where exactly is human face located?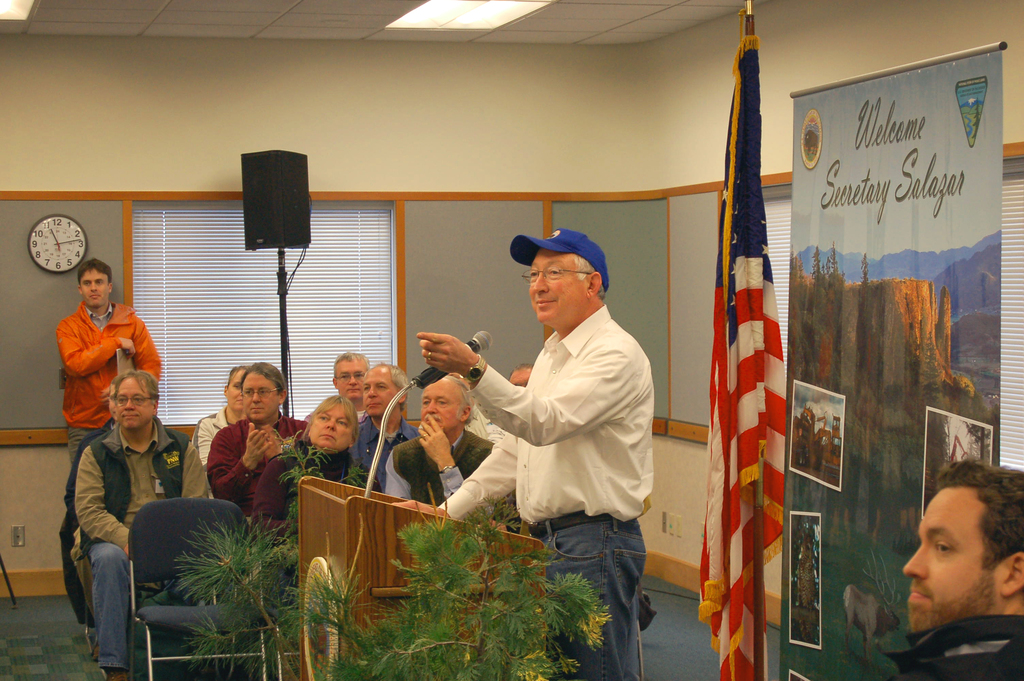
Its bounding box is bbox(117, 377, 151, 432).
